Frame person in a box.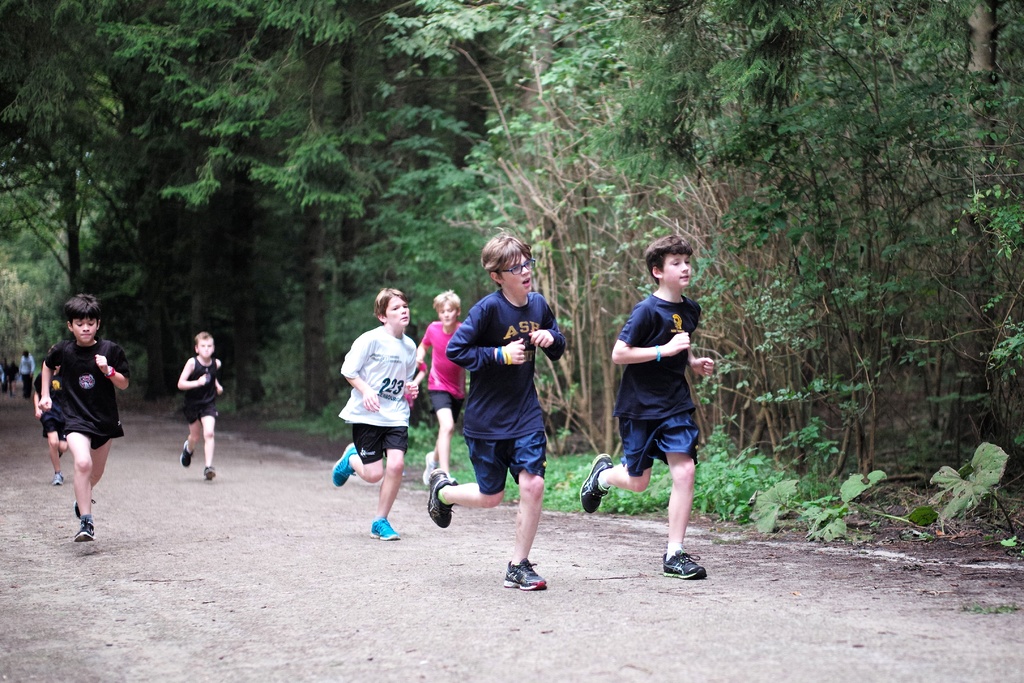
bbox=[29, 298, 126, 538].
